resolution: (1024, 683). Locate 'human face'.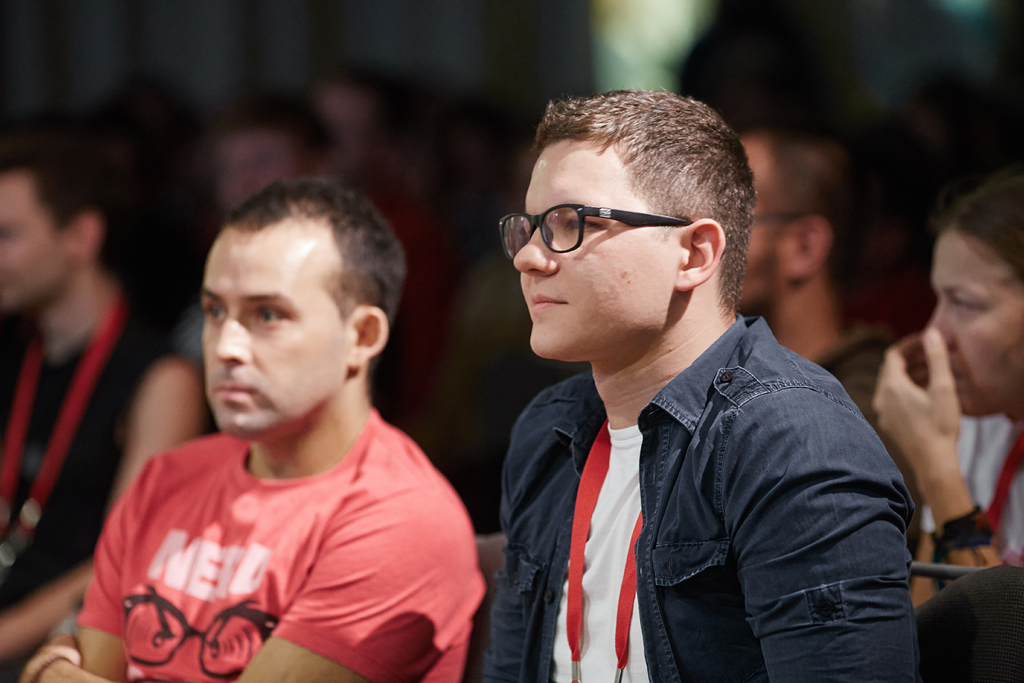
select_region(719, 126, 786, 304).
